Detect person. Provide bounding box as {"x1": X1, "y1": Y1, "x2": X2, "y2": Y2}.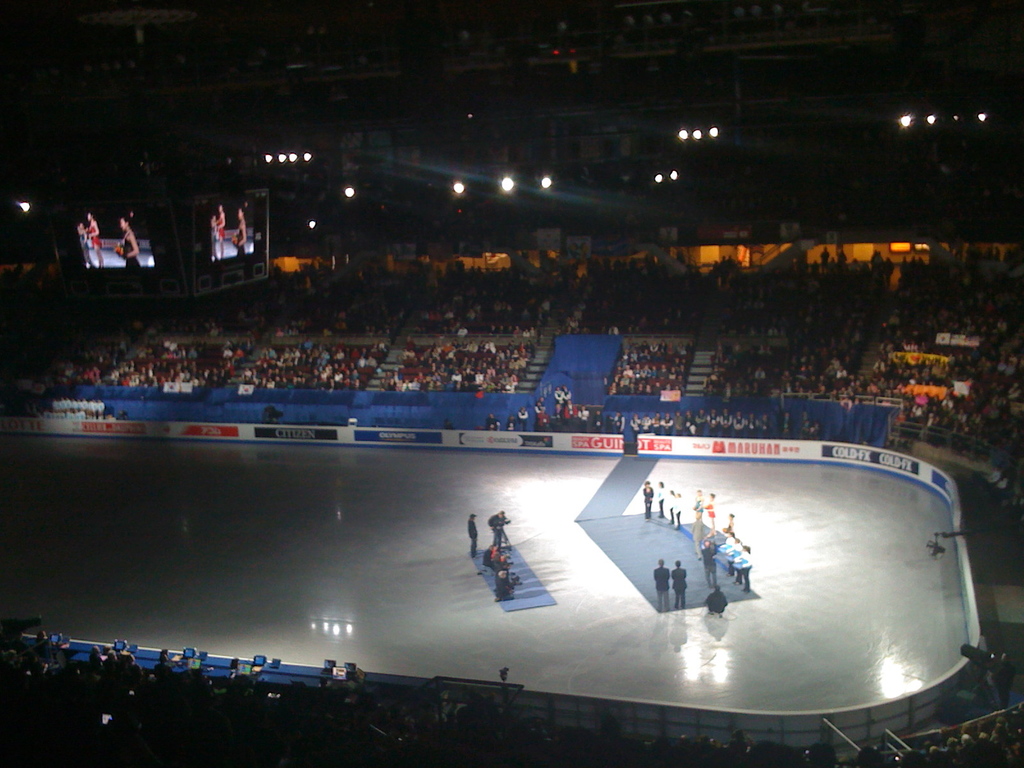
{"x1": 701, "y1": 486, "x2": 721, "y2": 527}.
